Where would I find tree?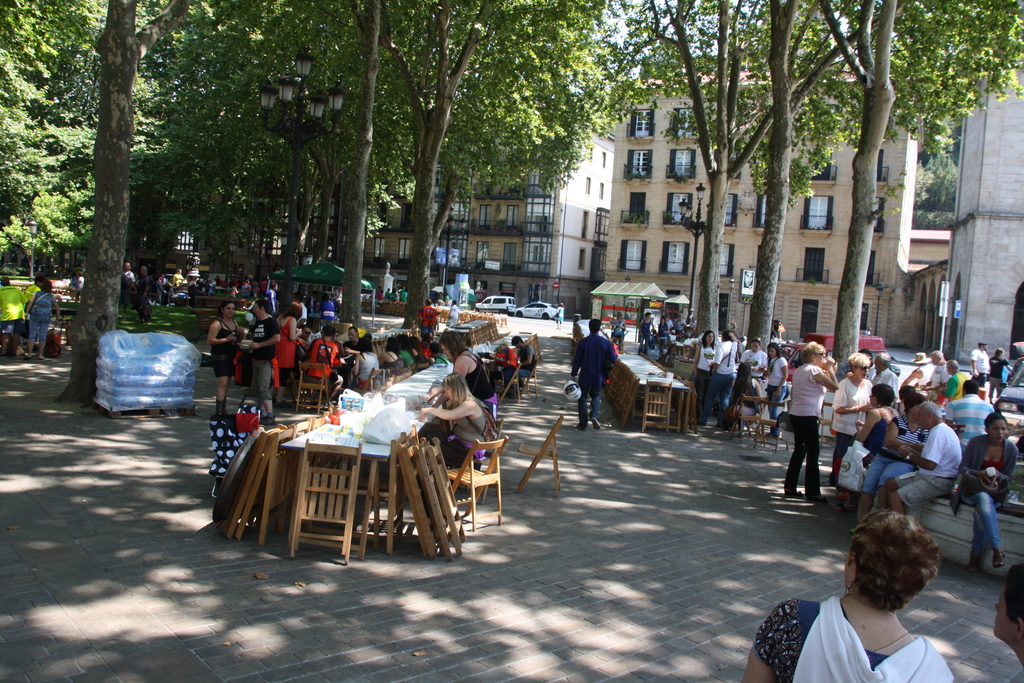
At box(812, 0, 1023, 370).
